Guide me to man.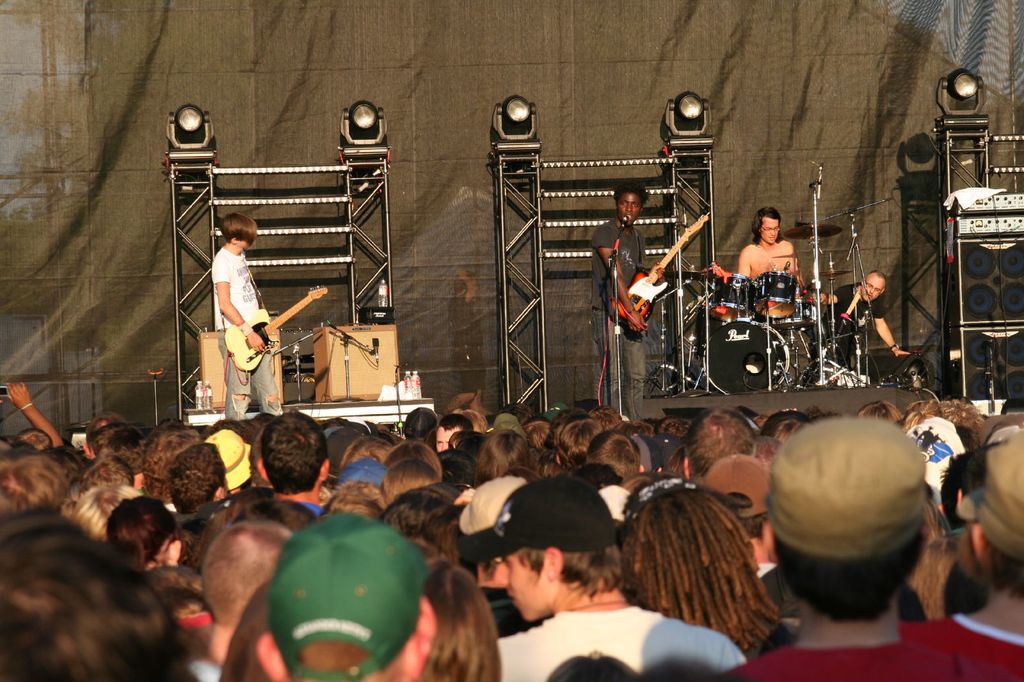
Guidance: <box>459,475,746,681</box>.
